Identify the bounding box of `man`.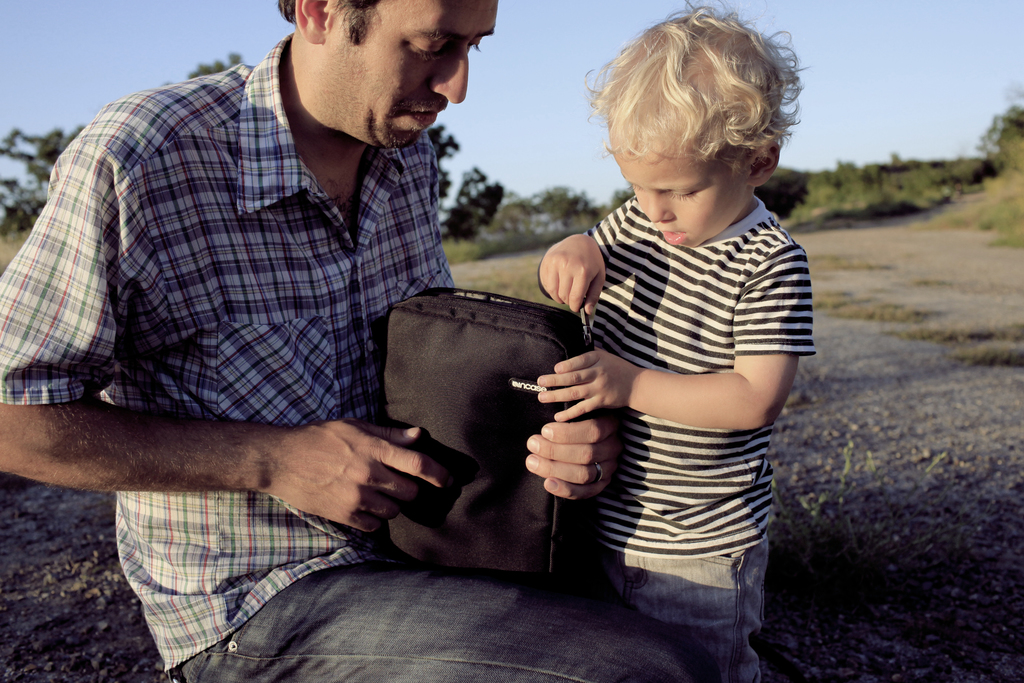
(left=49, top=0, right=592, bottom=633).
